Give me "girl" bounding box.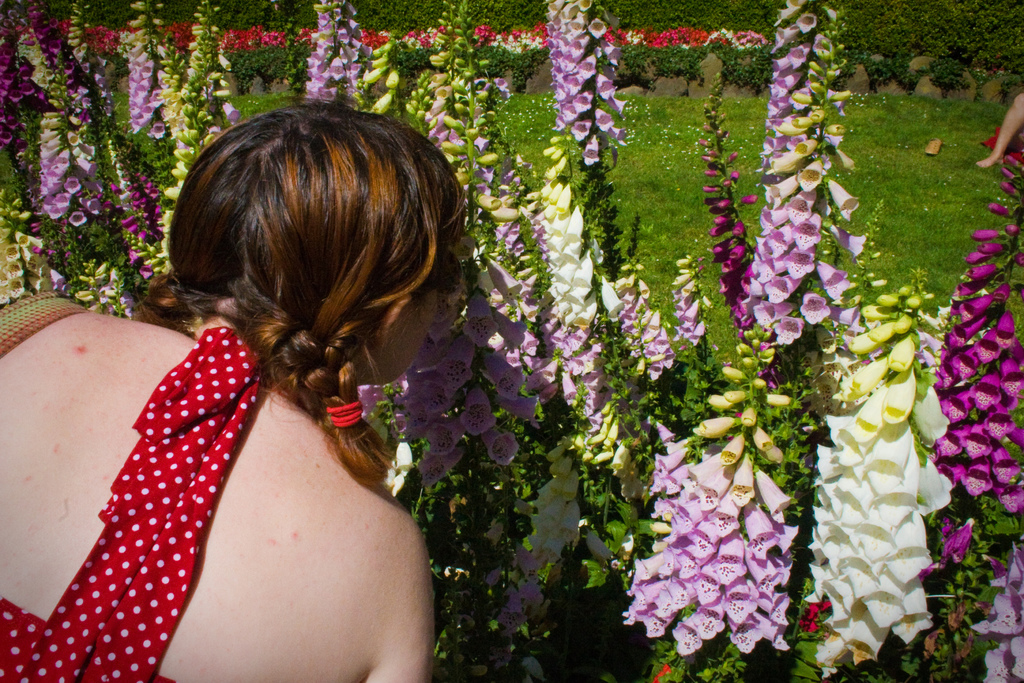
[left=0, top=92, right=464, bottom=682].
